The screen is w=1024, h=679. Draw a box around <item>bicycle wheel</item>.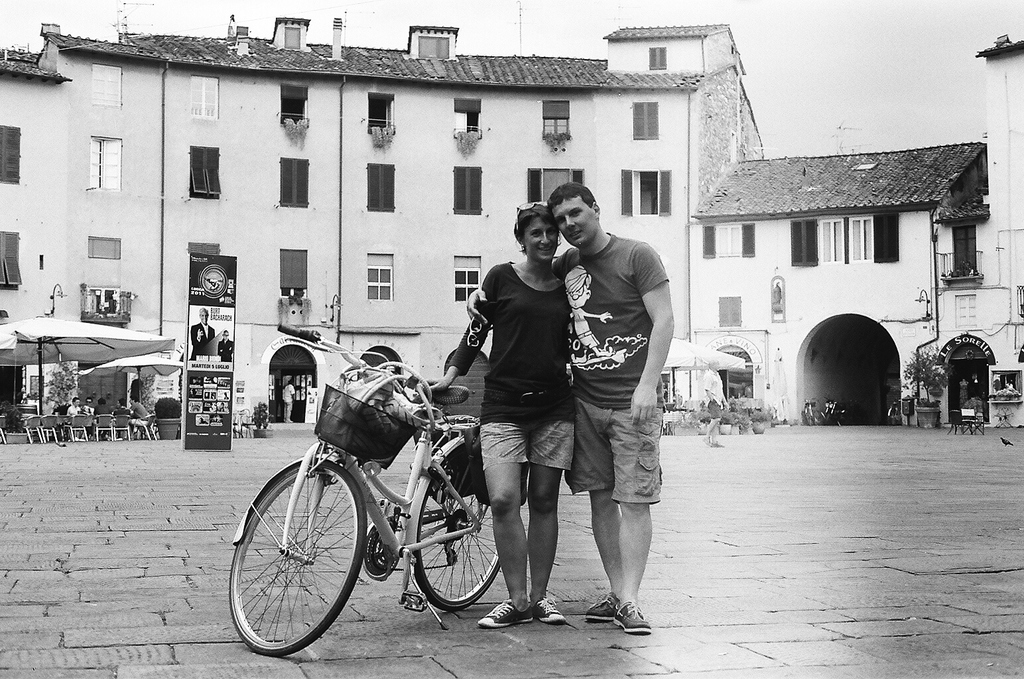
(left=237, top=465, right=370, bottom=658).
